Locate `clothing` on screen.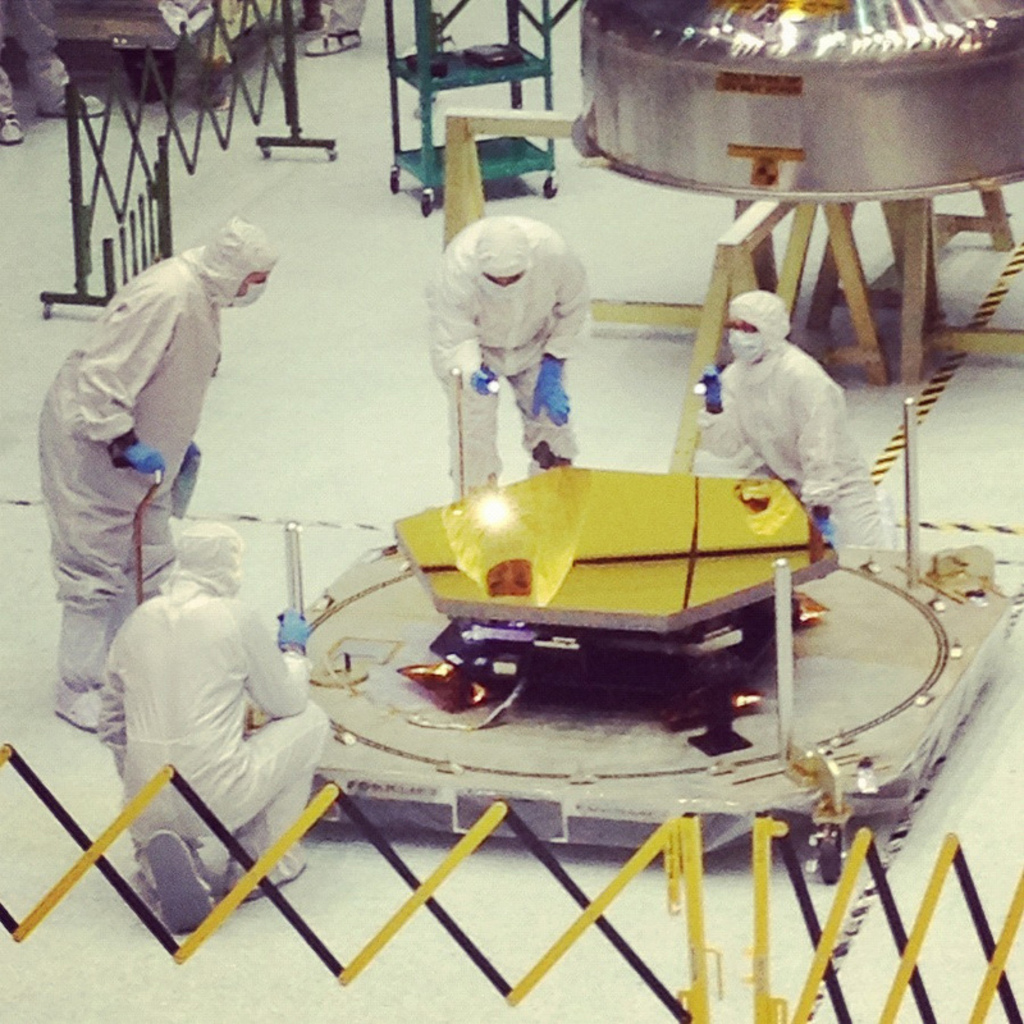
On screen at l=97, t=509, r=311, b=913.
